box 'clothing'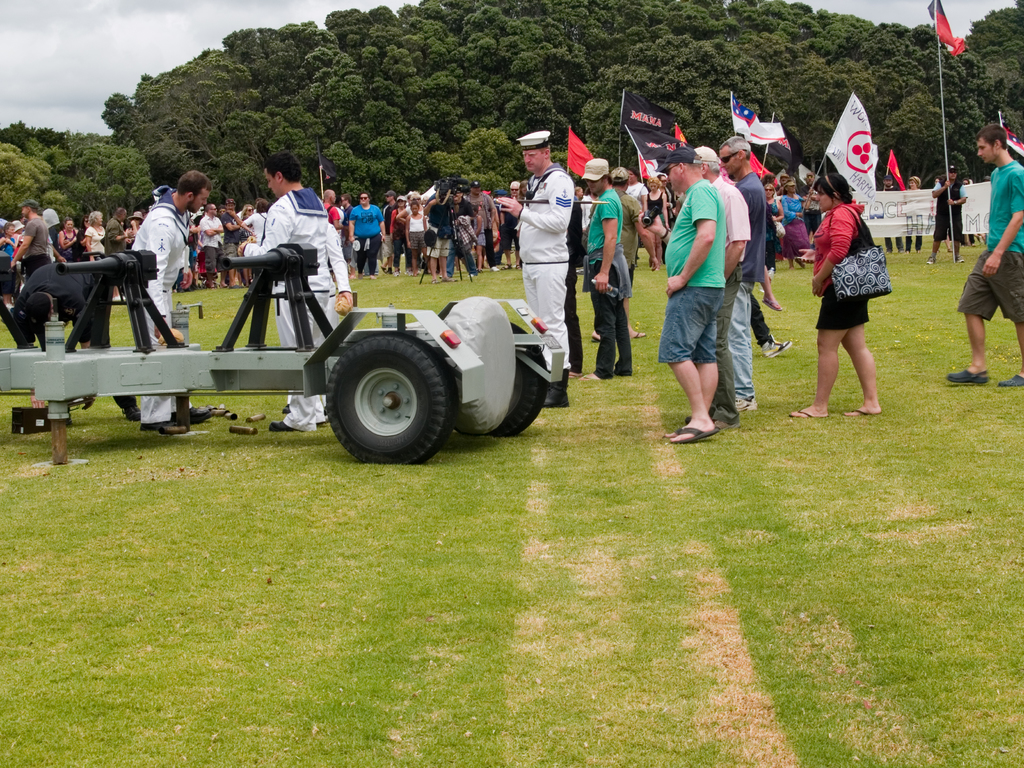
(left=933, top=175, right=959, bottom=249)
